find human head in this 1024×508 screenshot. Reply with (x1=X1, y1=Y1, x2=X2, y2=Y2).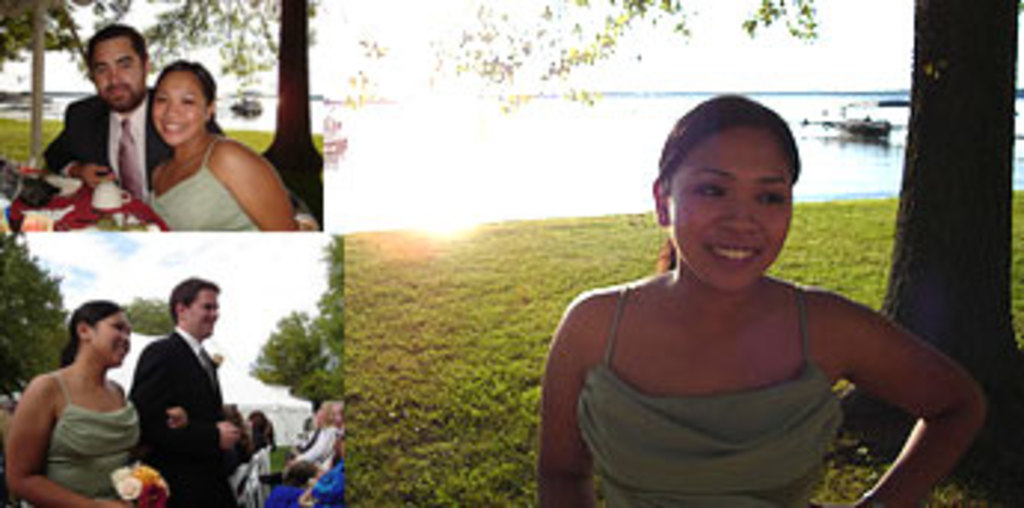
(x1=151, y1=53, x2=220, y2=146).
